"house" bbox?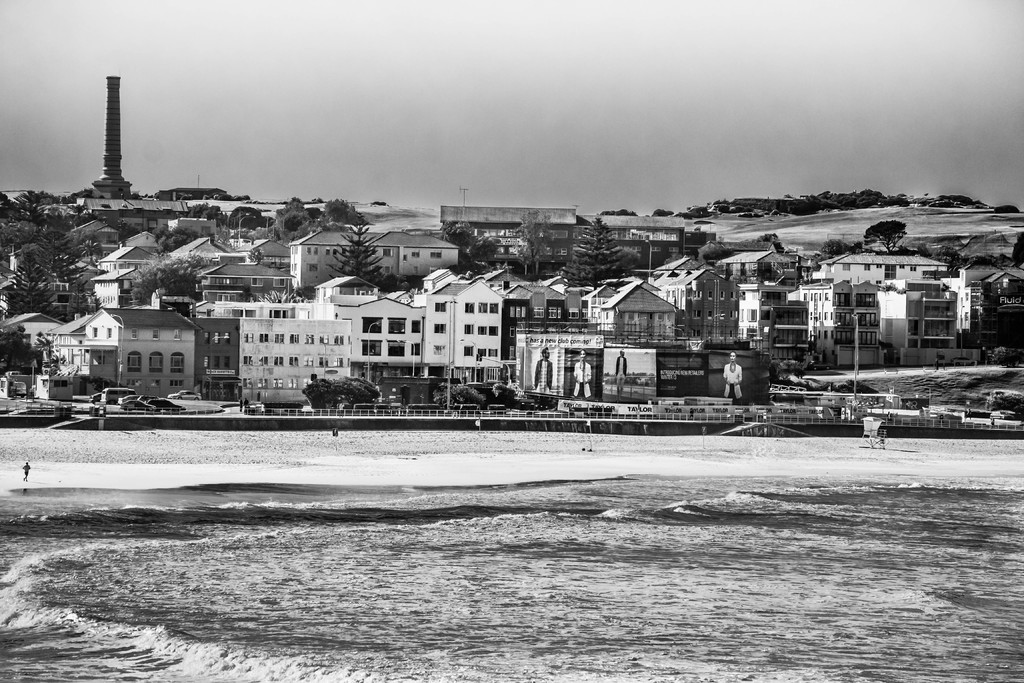
(x1=75, y1=284, x2=213, y2=396)
